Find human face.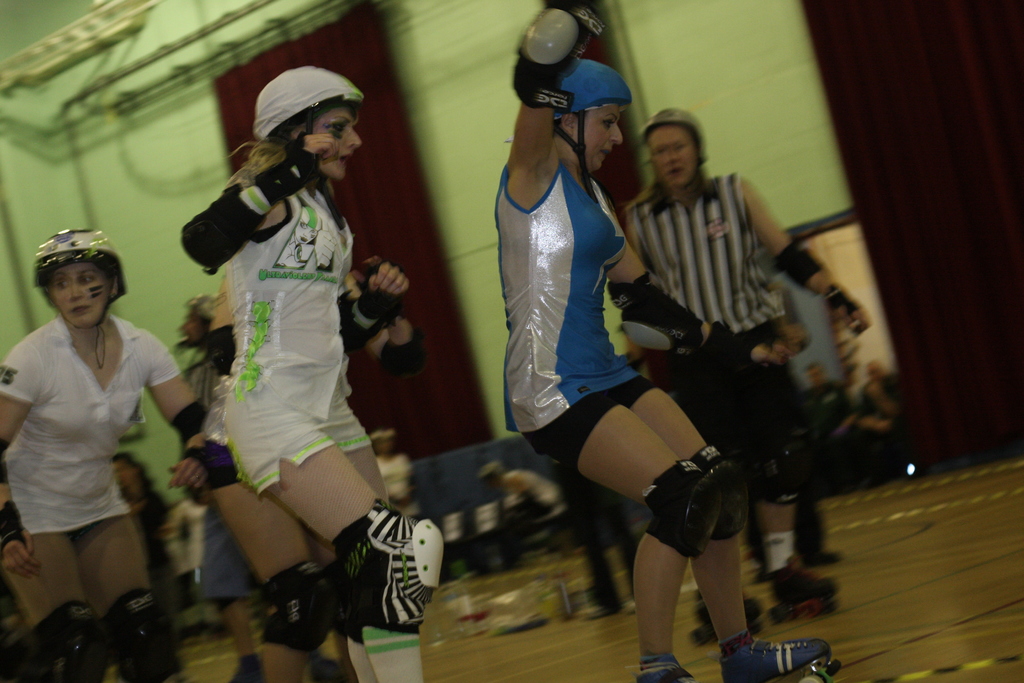
557/112/620/172.
